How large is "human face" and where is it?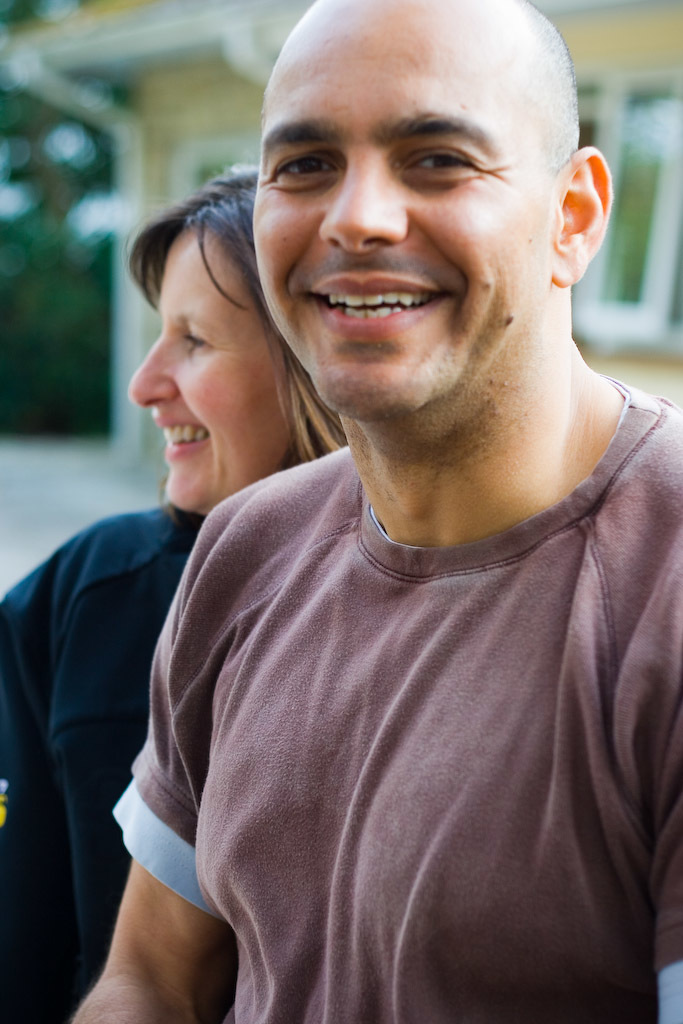
Bounding box: x1=129 y1=228 x2=299 y2=512.
